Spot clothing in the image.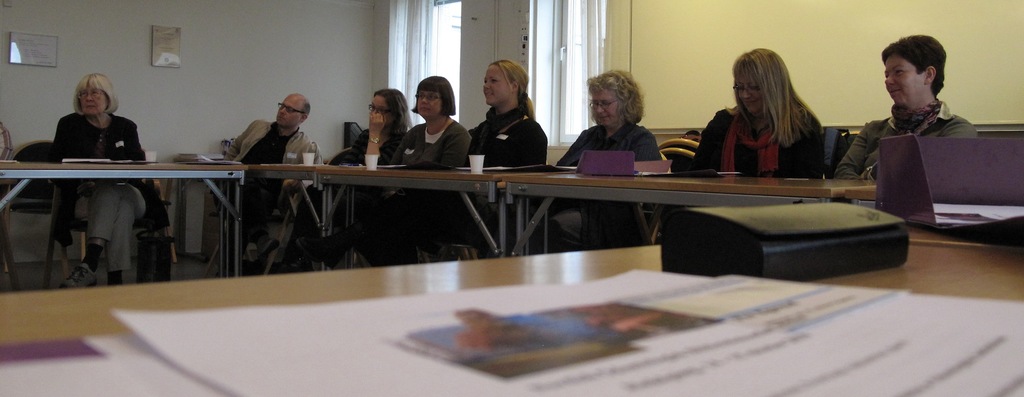
clothing found at <bbox>471, 99, 552, 234</bbox>.
